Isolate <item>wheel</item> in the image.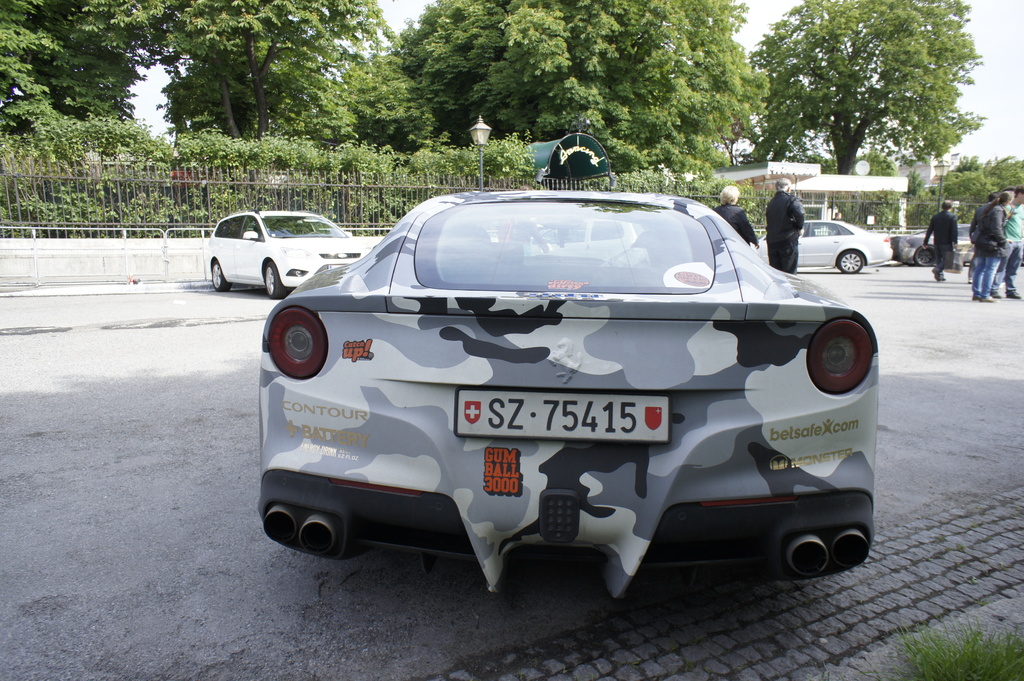
Isolated region: left=835, top=247, right=863, bottom=272.
